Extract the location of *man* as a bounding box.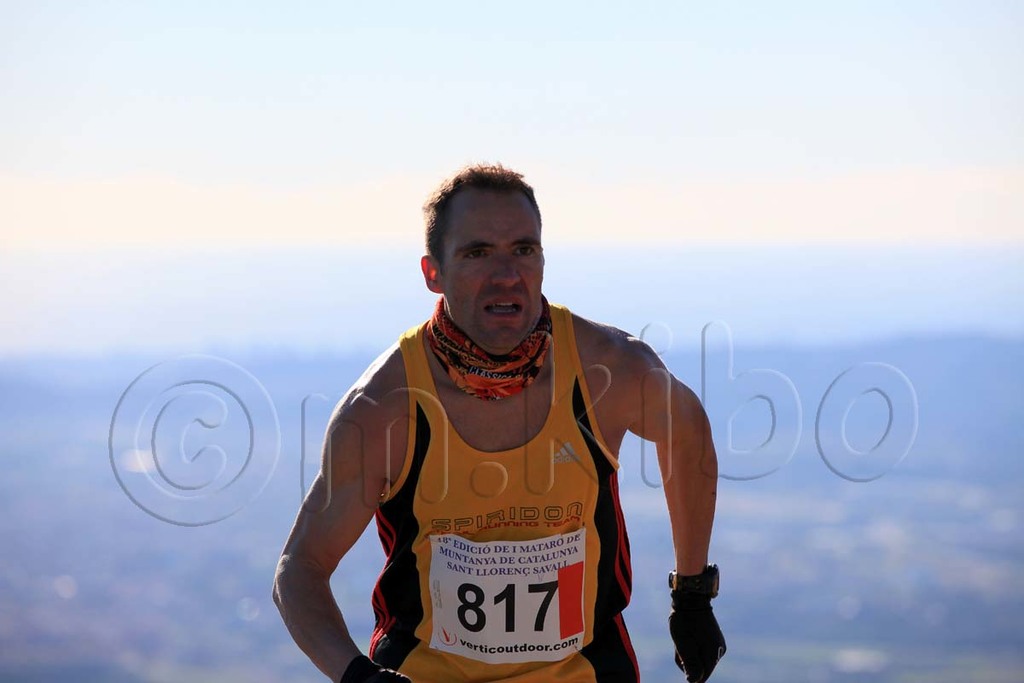
<region>265, 156, 727, 682</region>.
